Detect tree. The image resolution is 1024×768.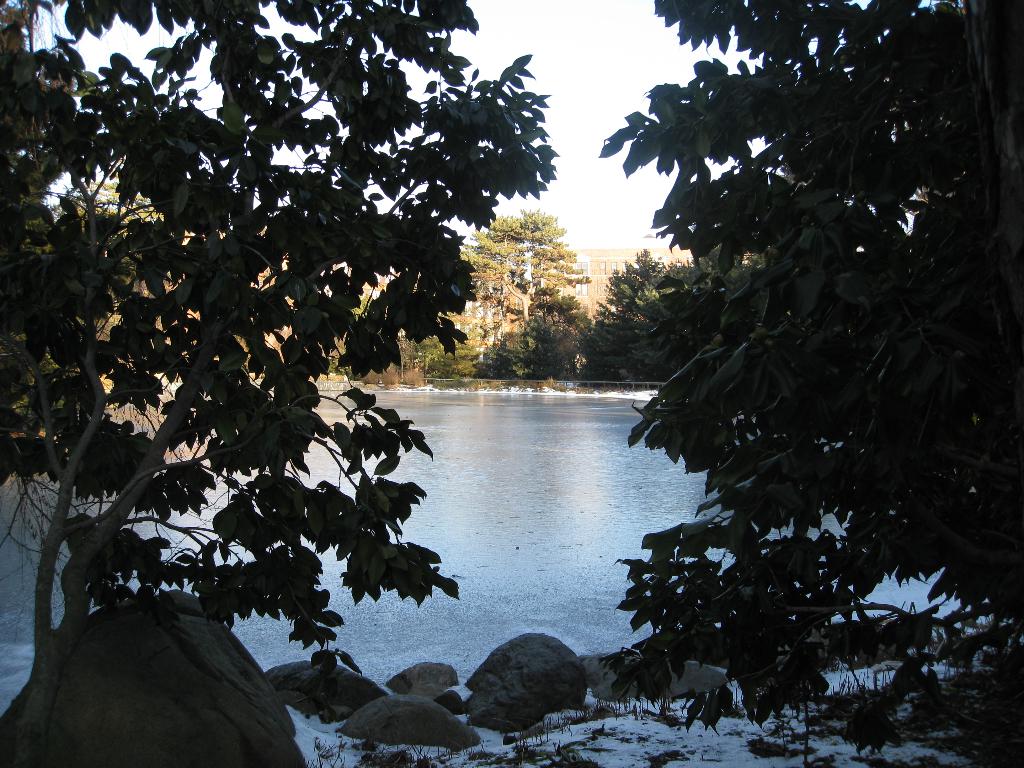
bbox=(572, 246, 682, 376).
